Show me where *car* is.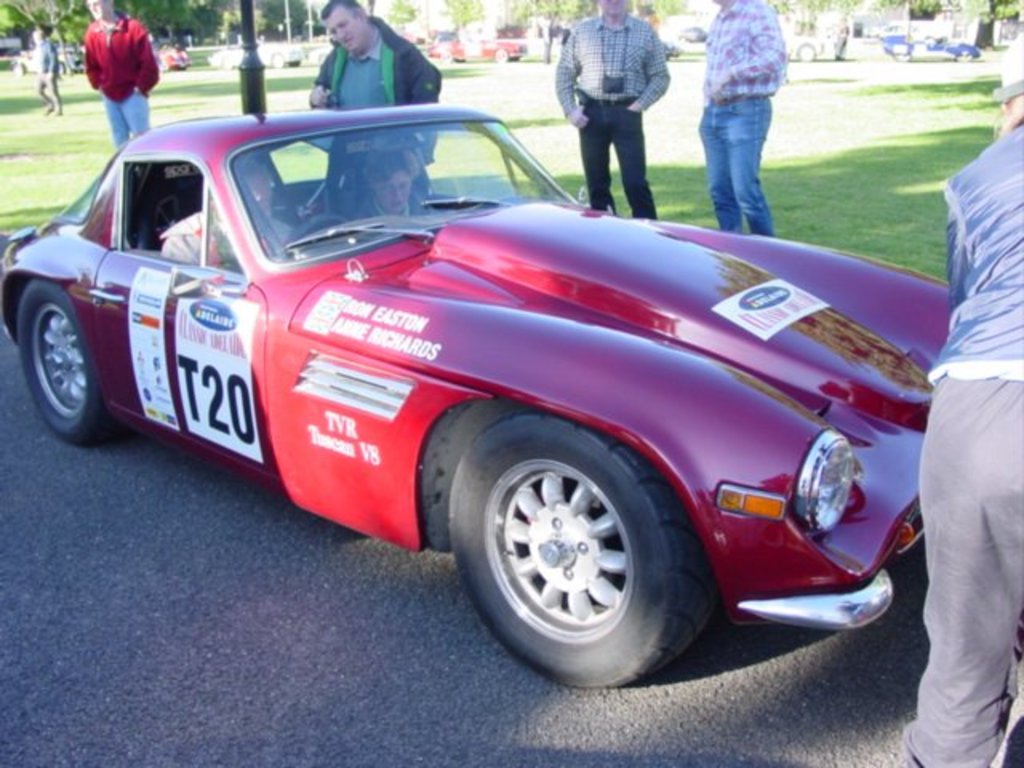
*car* is at left=150, top=30, right=186, bottom=74.
